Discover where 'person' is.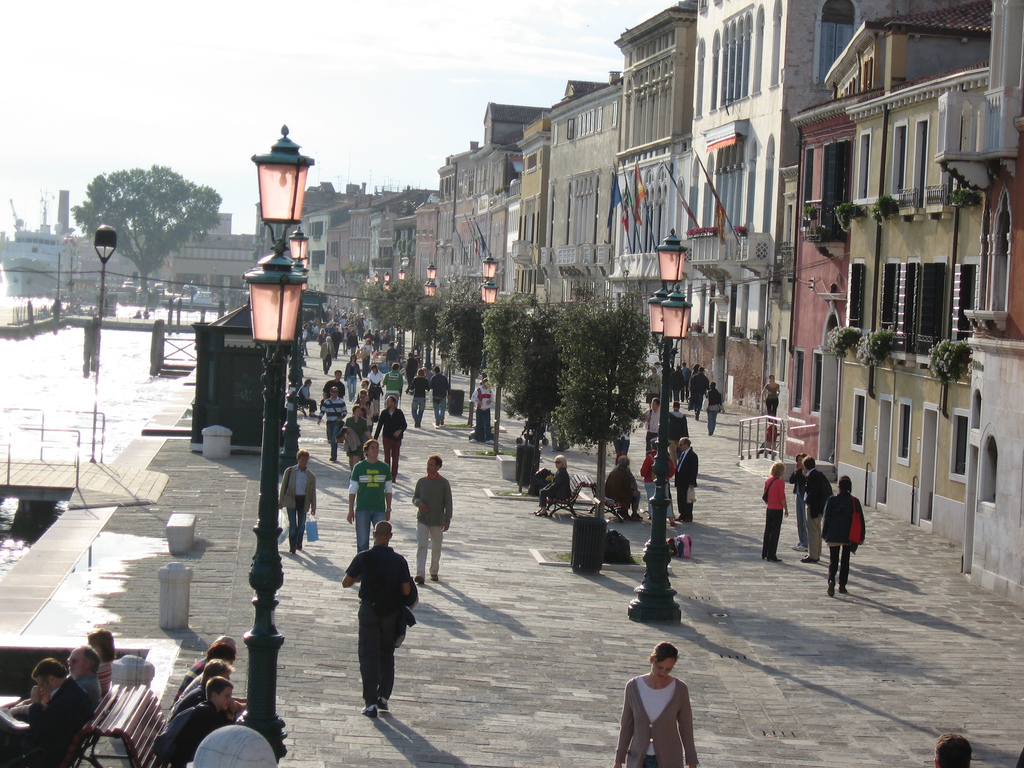
Discovered at (left=535, top=452, right=567, bottom=518).
